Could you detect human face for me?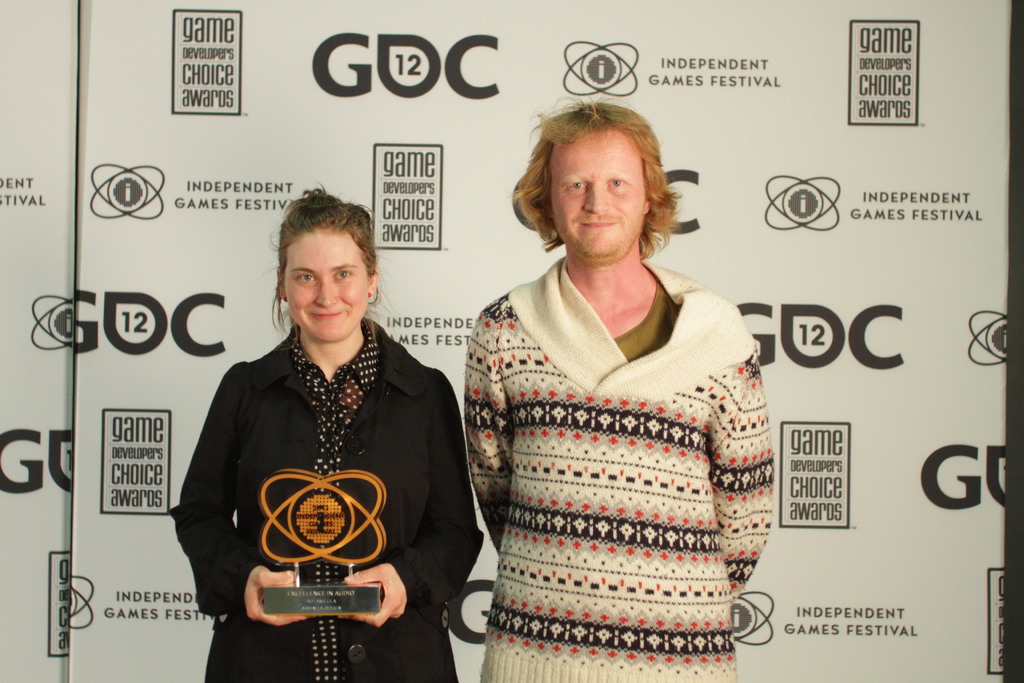
Detection result: [541,124,646,262].
